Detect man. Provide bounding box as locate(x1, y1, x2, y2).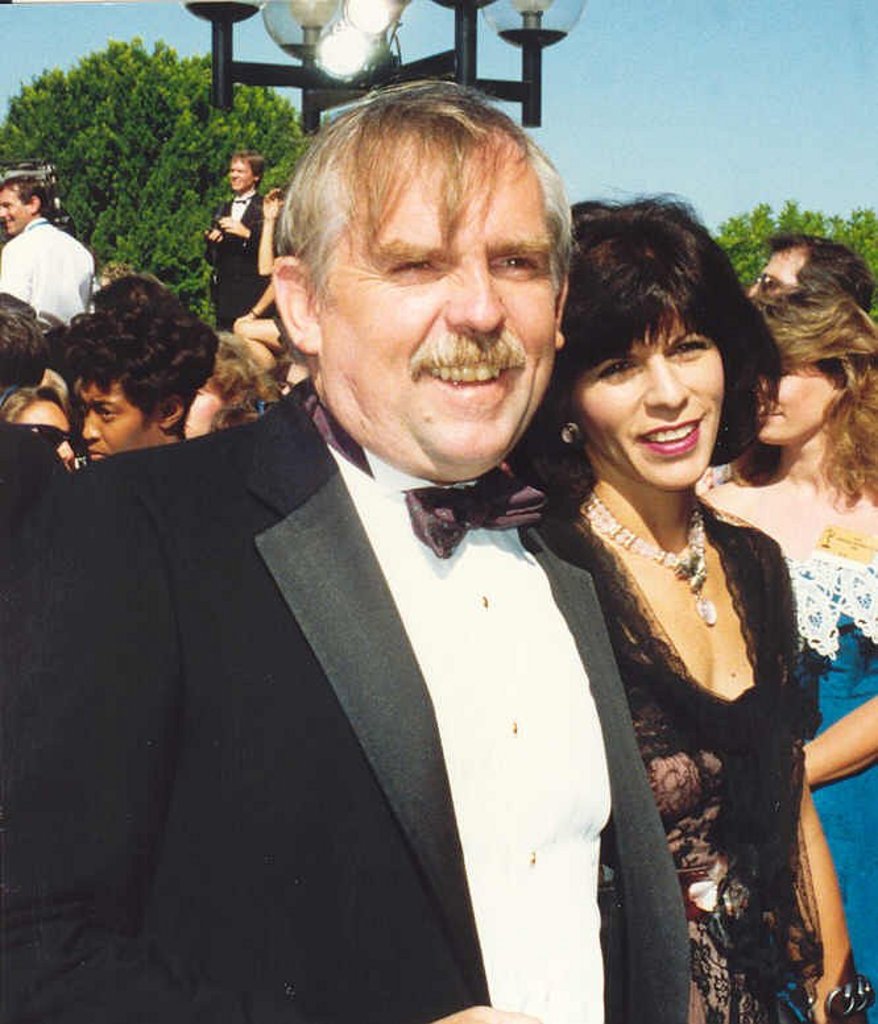
locate(0, 167, 99, 324).
